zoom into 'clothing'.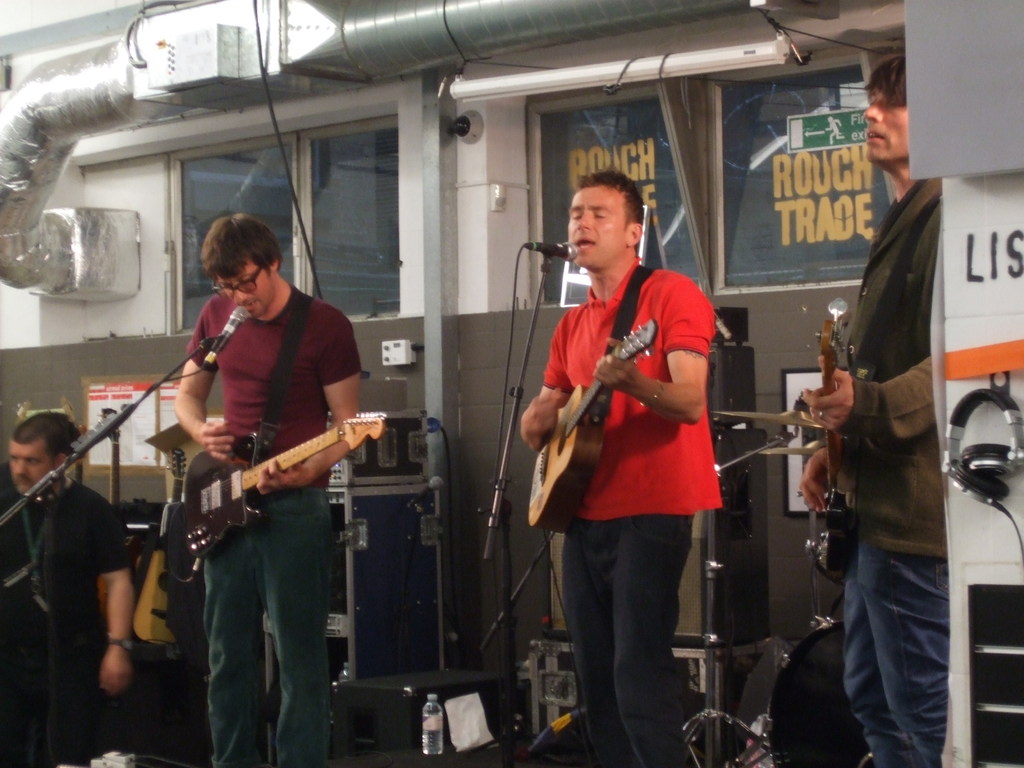
Zoom target: bbox=[819, 168, 950, 767].
